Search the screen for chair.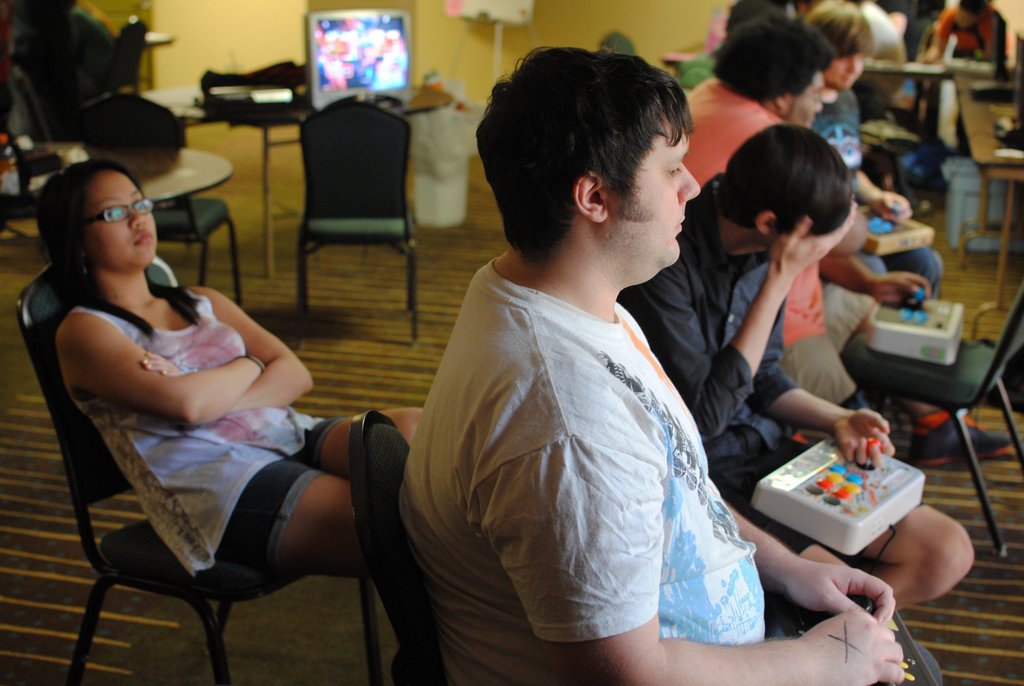
Found at 0/56/86/227.
